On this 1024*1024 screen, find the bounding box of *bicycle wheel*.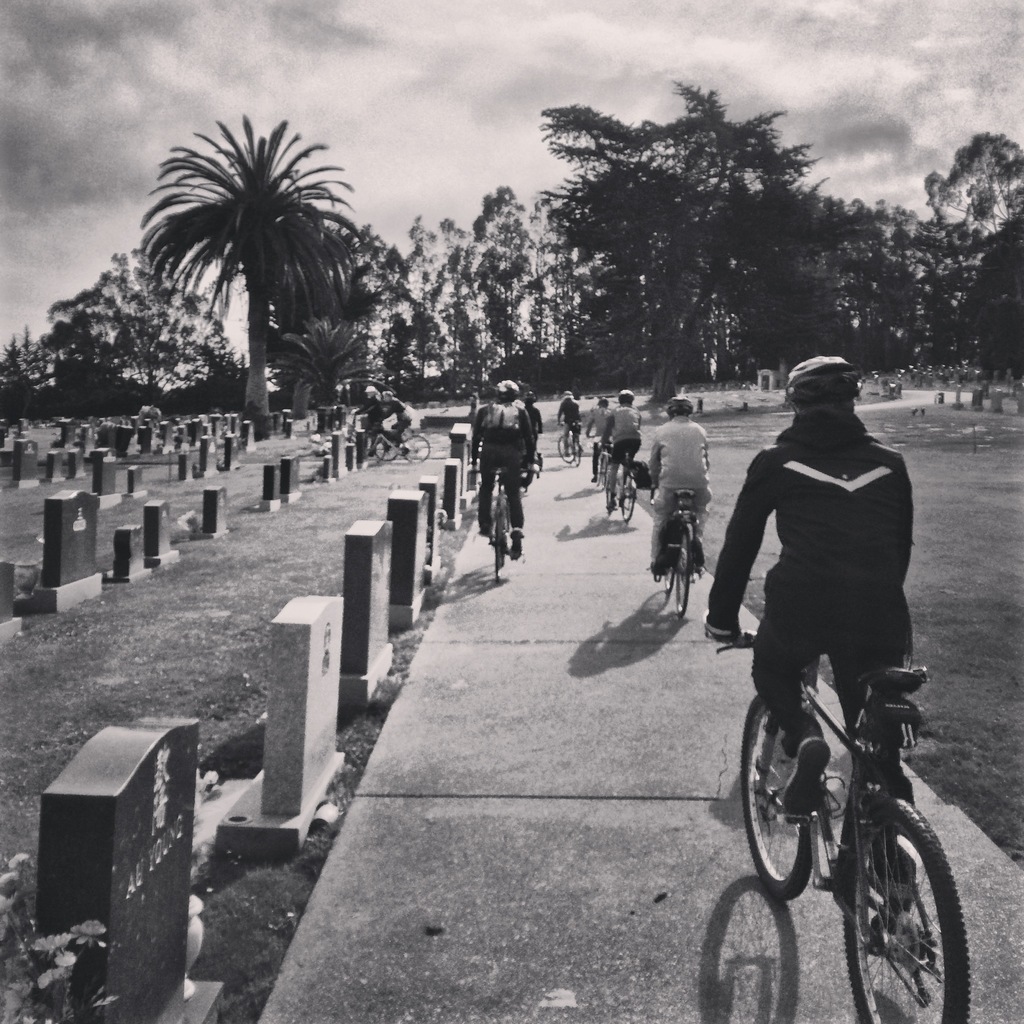
Bounding box: bbox=[371, 435, 402, 461].
